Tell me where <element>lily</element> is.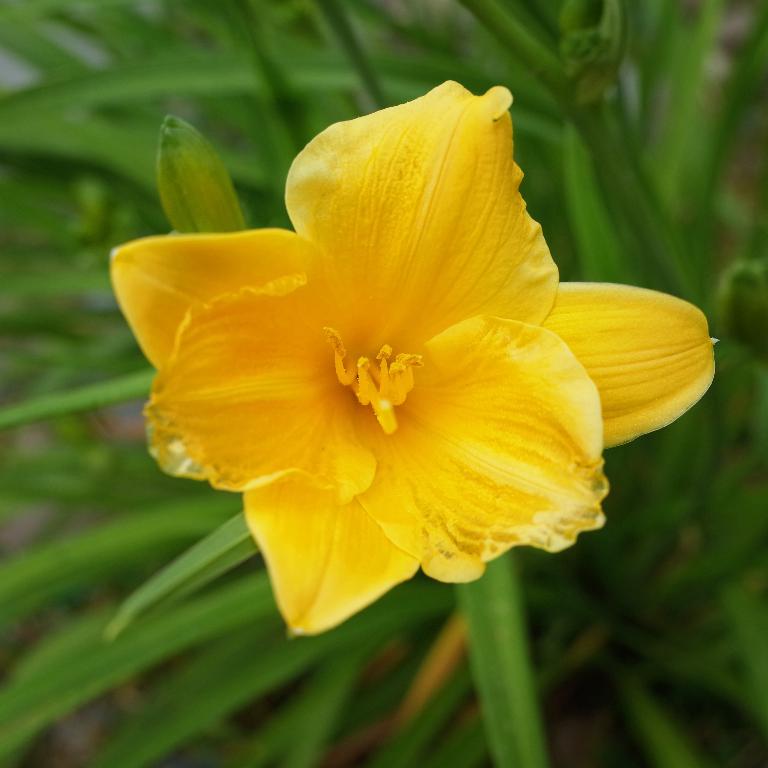
<element>lily</element> is at [108, 80, 717, 642].
